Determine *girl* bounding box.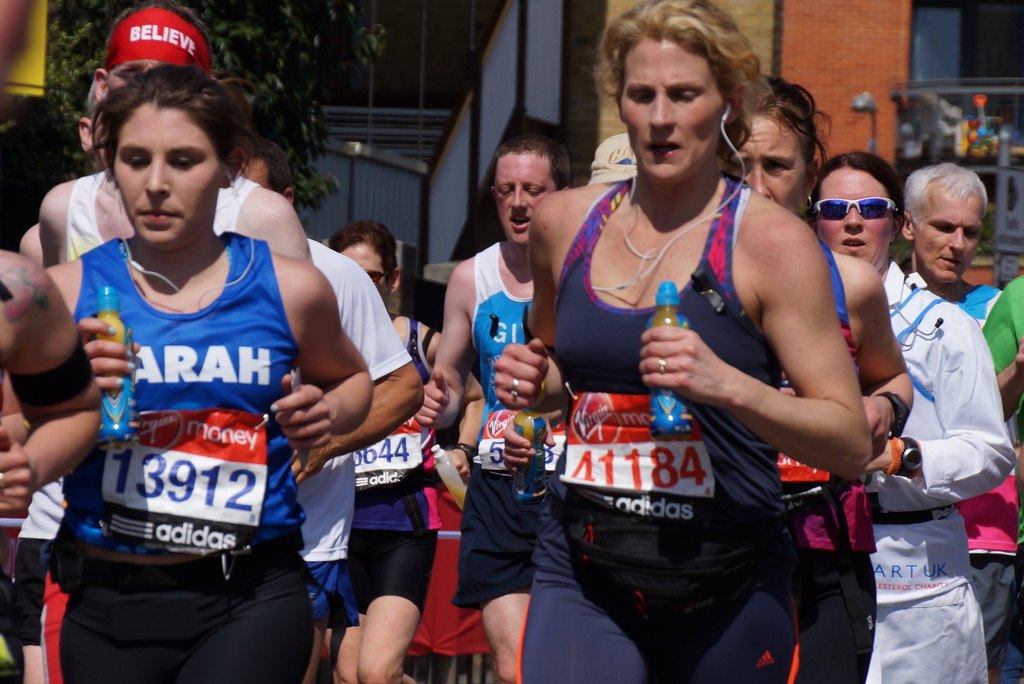
Determined: box(0, 63, 378, 683).
